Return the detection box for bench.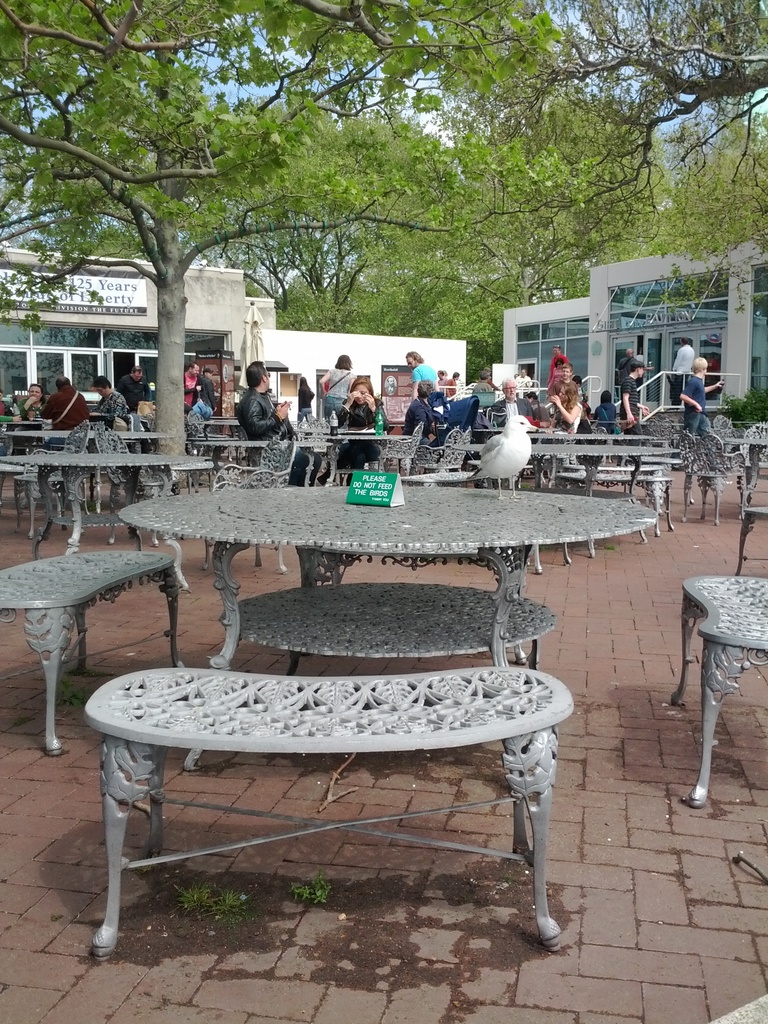
(left=683, top=573, right=767, bottom=804).
